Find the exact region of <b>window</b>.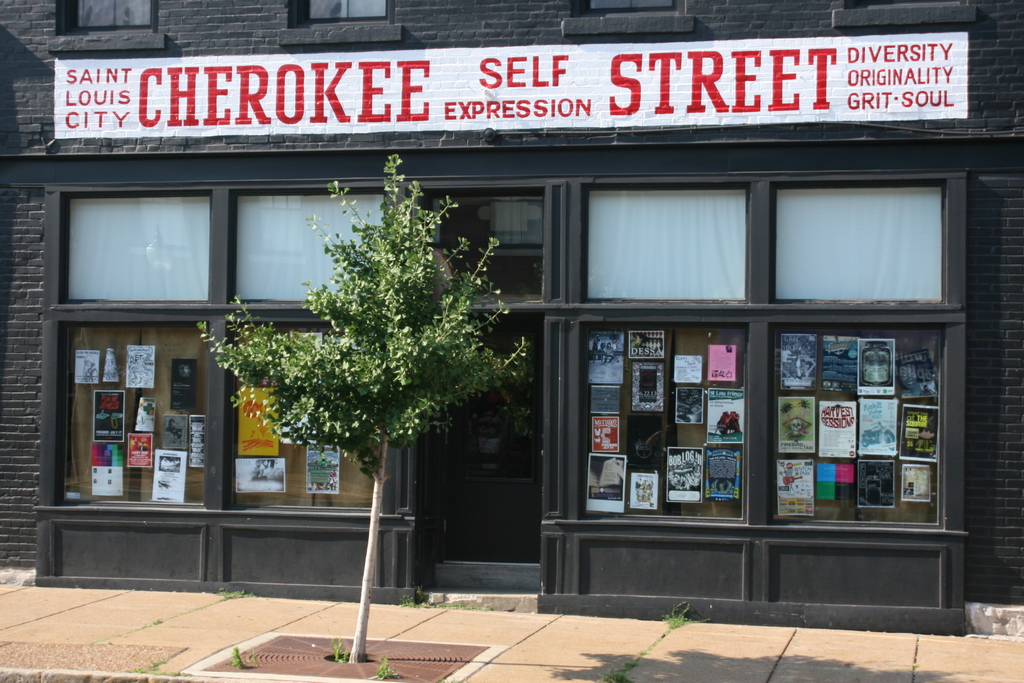
Exact region: bbox=[292, 0, 391, 22].
